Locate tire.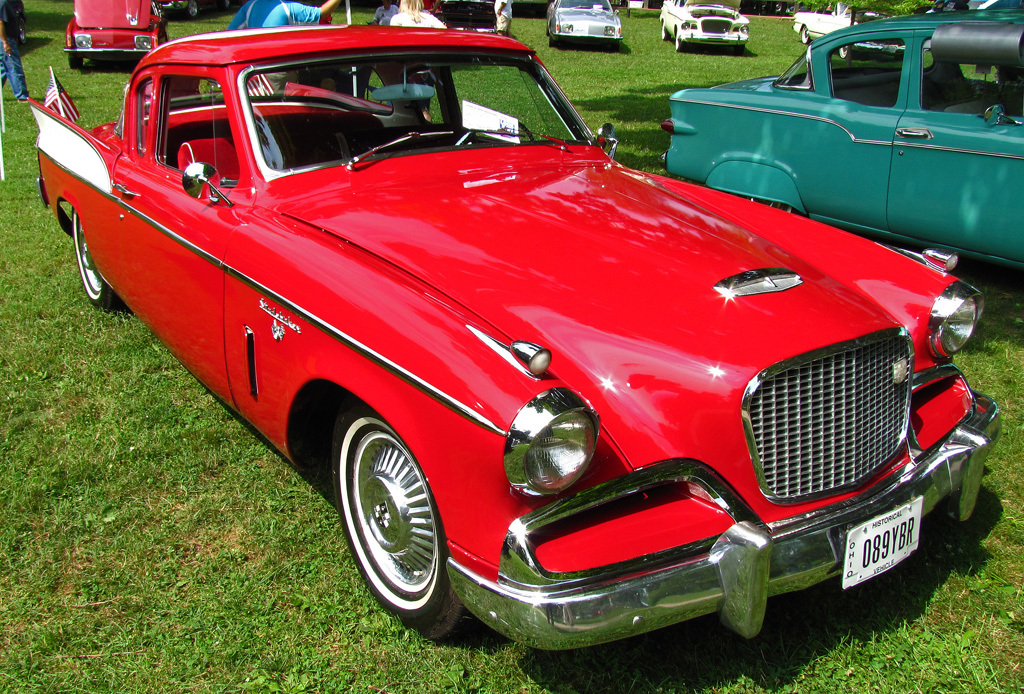
Bounding box: Rect(799, 22, 817, 46).
